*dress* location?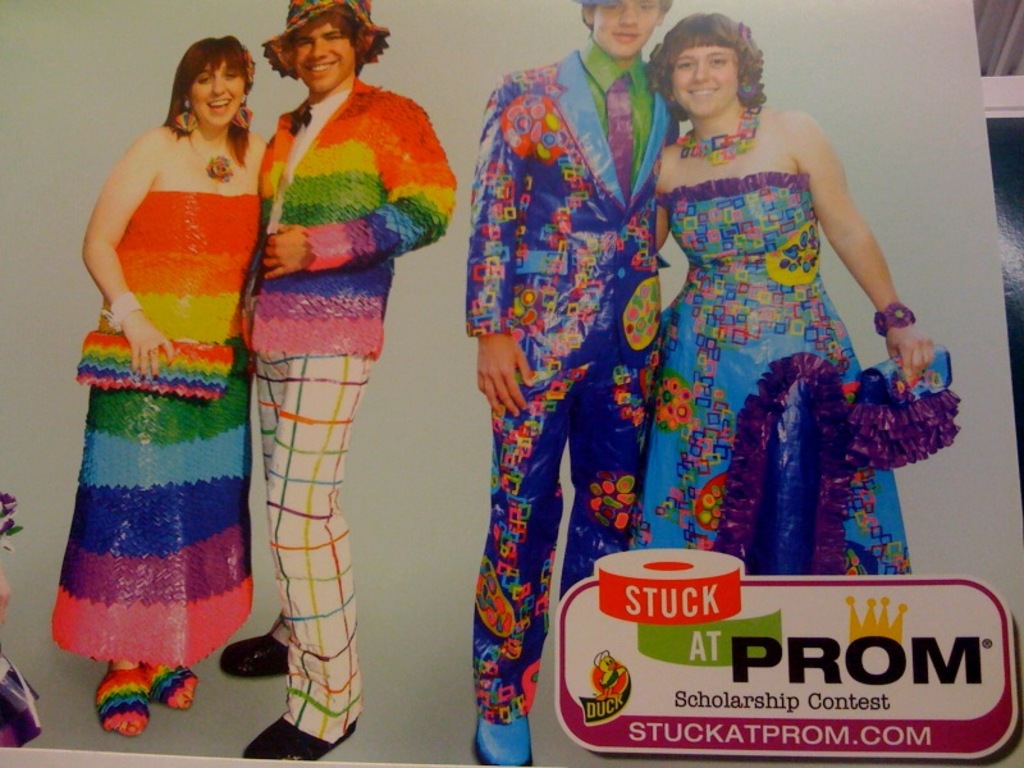
box(631, 169, 911, 575)
